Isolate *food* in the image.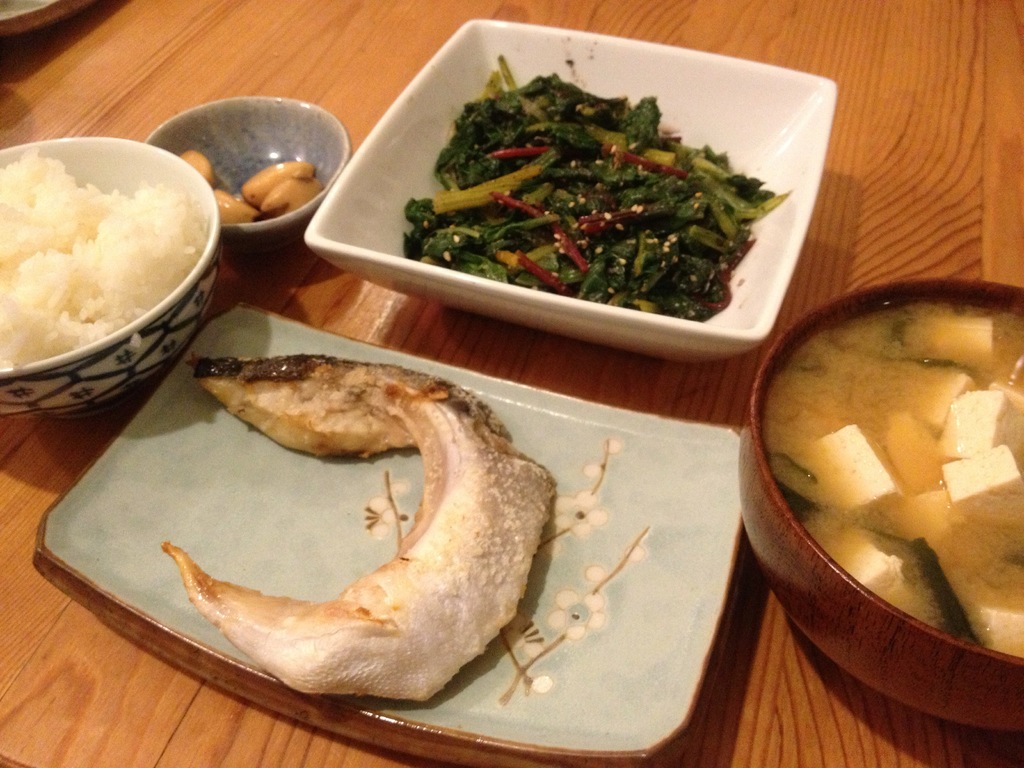
Isolated region: (177, 149, 219, 188).
